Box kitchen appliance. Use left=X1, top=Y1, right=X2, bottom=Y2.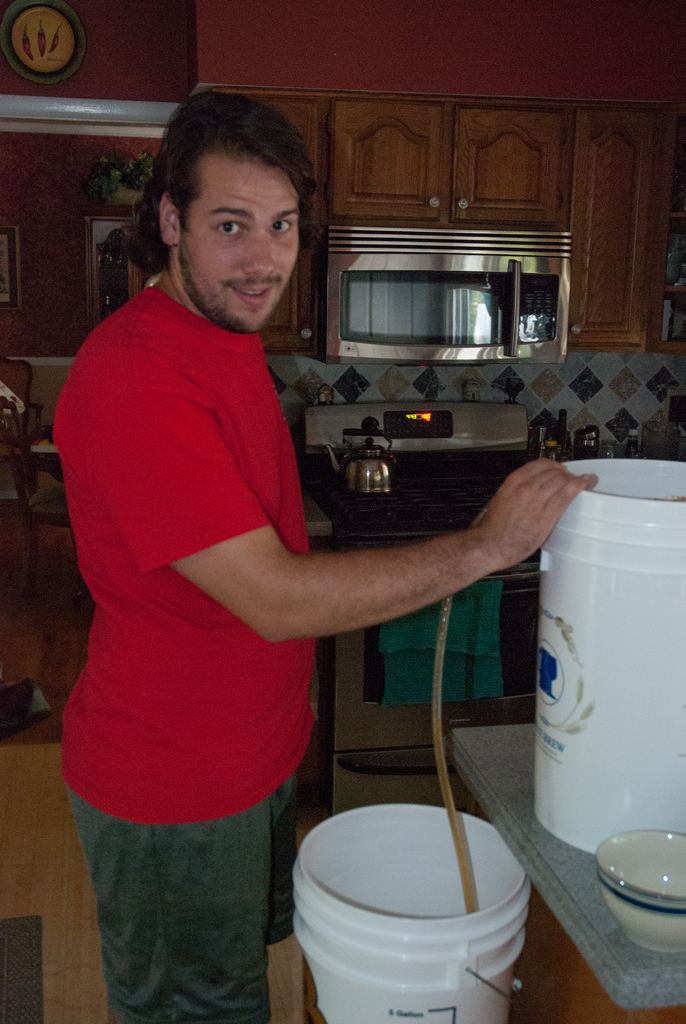
left=300, top=184, right=578, bottom=420.
